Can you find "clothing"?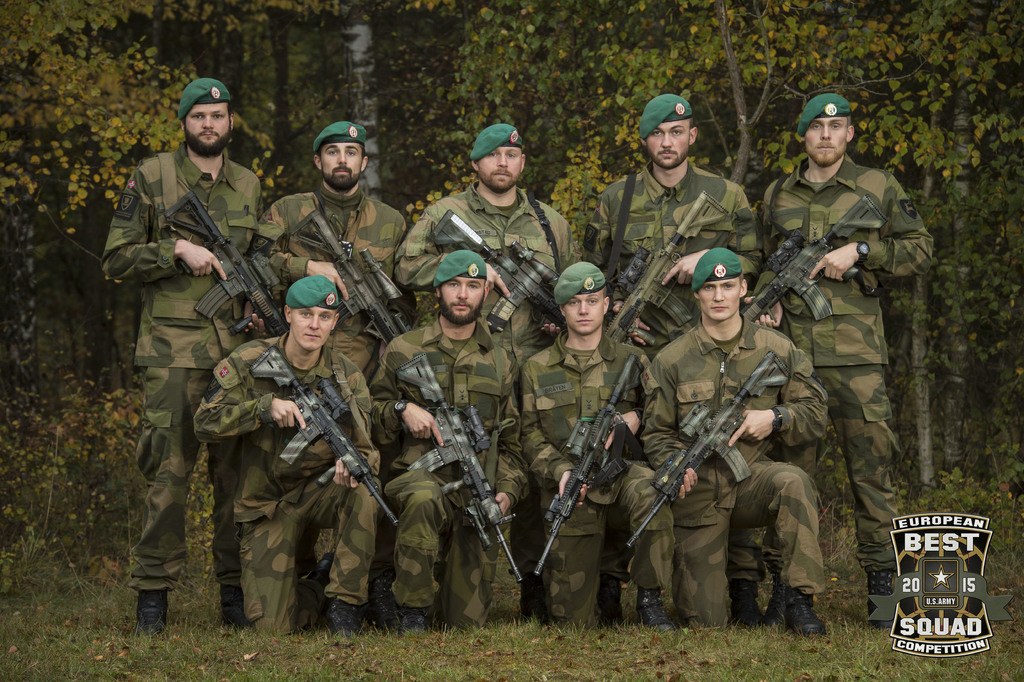
Yes, bounding box: 514/319/670/630.
